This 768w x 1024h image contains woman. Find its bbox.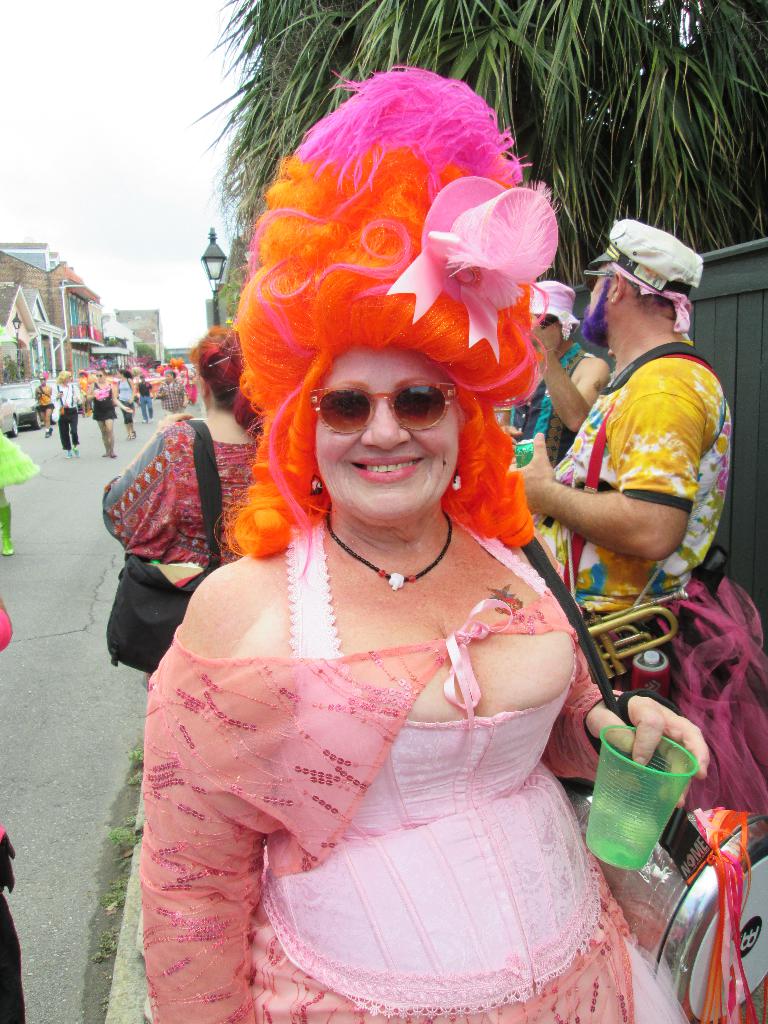
locate(98, 324, 276, 601).
